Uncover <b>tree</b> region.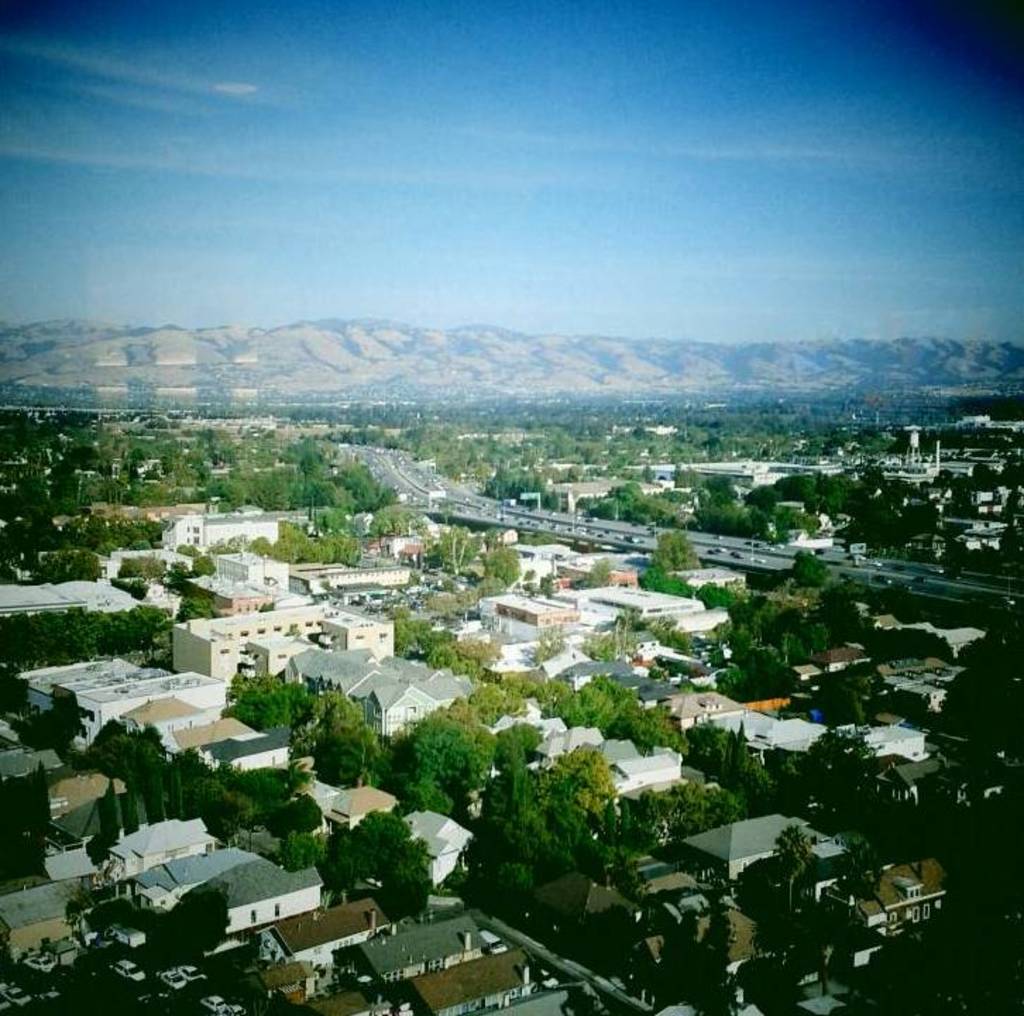
Uncovered: [left=724, top=593, right=810, bottom=642].
